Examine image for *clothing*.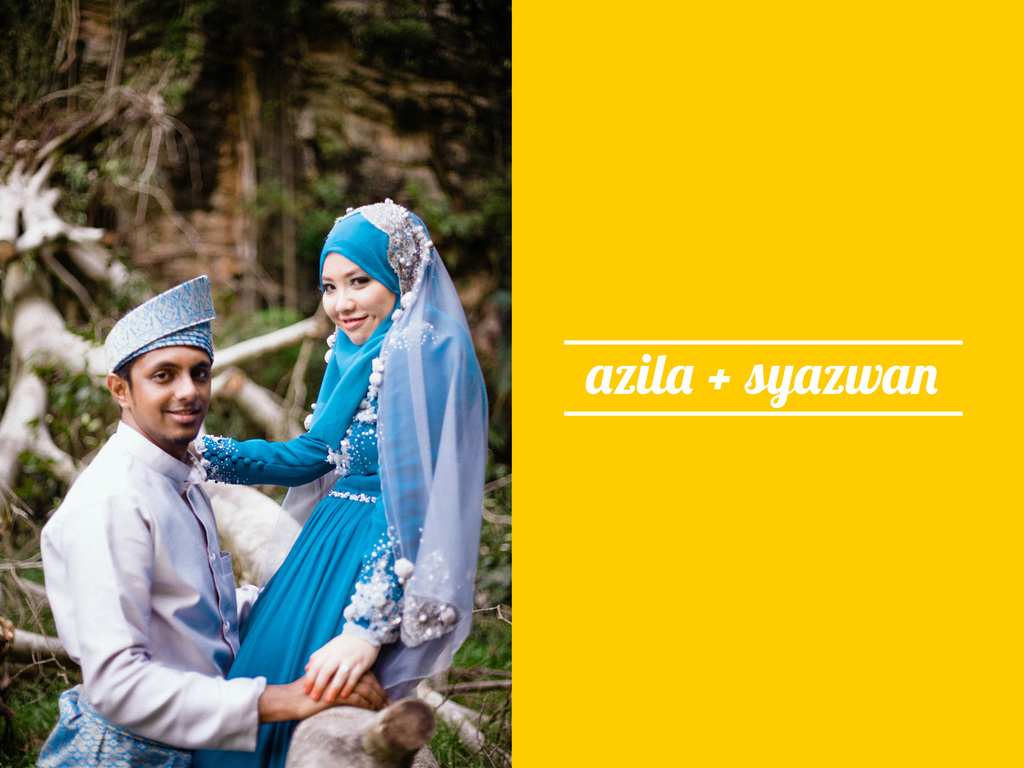
Examination result: bbox=(43, 353, 264, 754).
